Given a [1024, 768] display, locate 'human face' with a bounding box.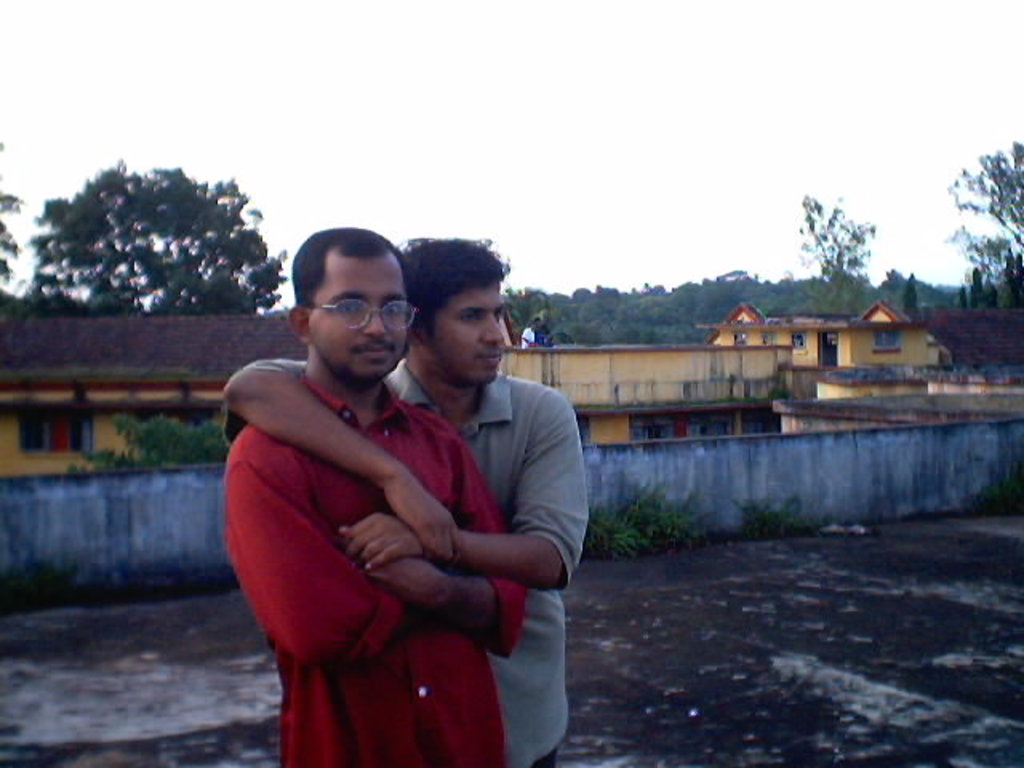
Located: BBox(309, 258, 410, 374).
